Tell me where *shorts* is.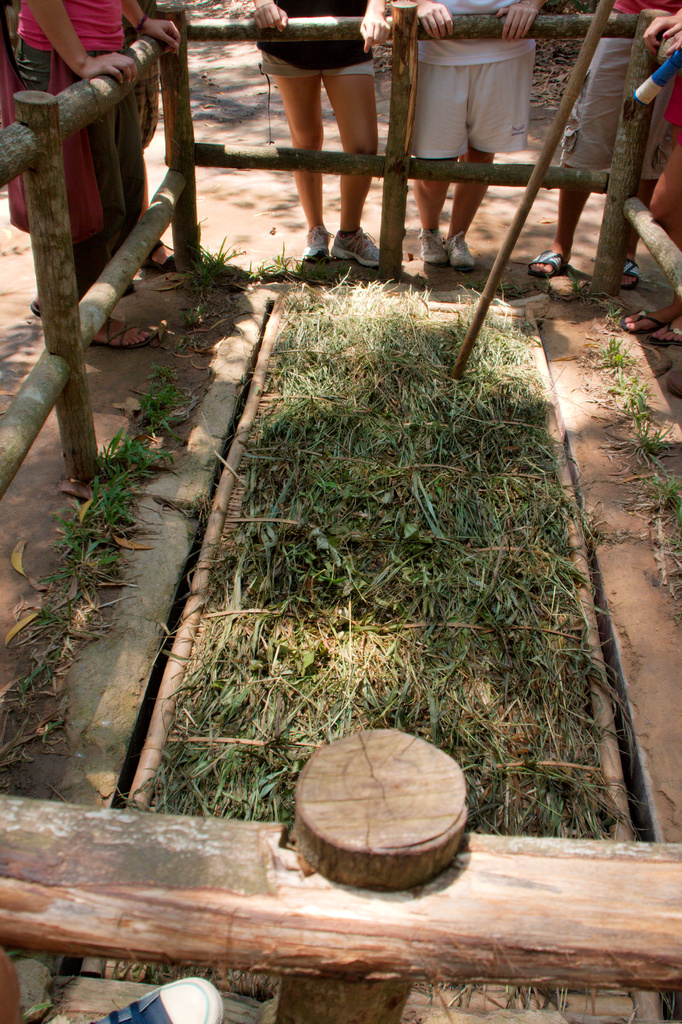
*shorts* is at select_region(132, 61, 156, 146).
